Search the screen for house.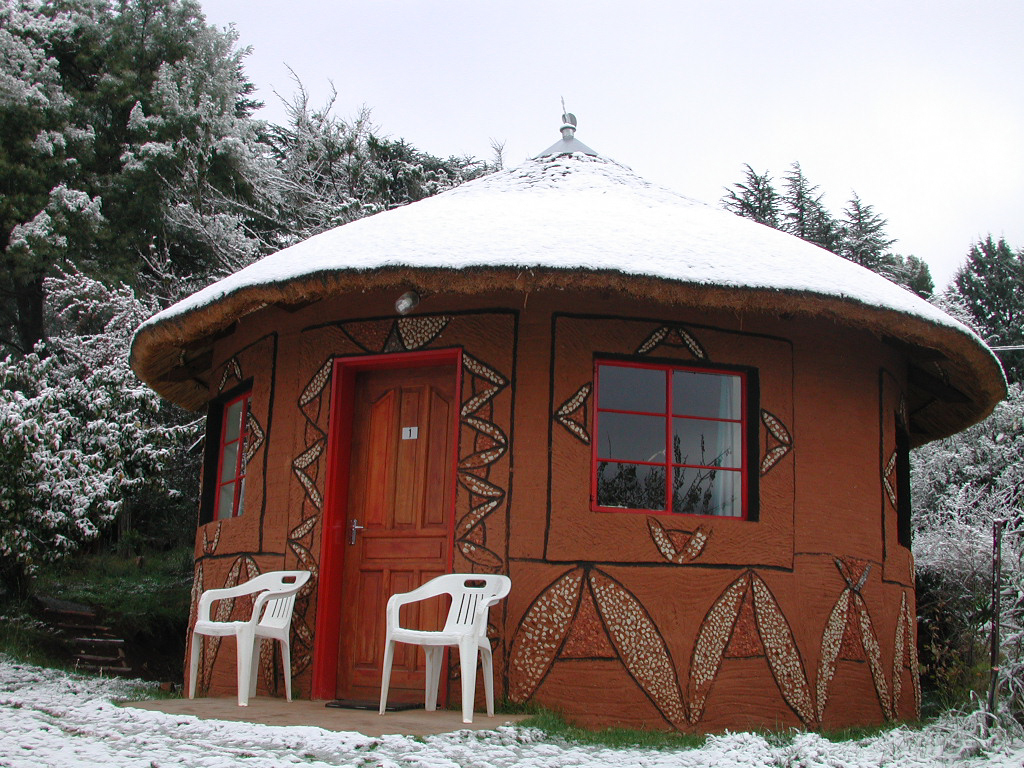
Found at BBox(145, 91, 999, 729).
